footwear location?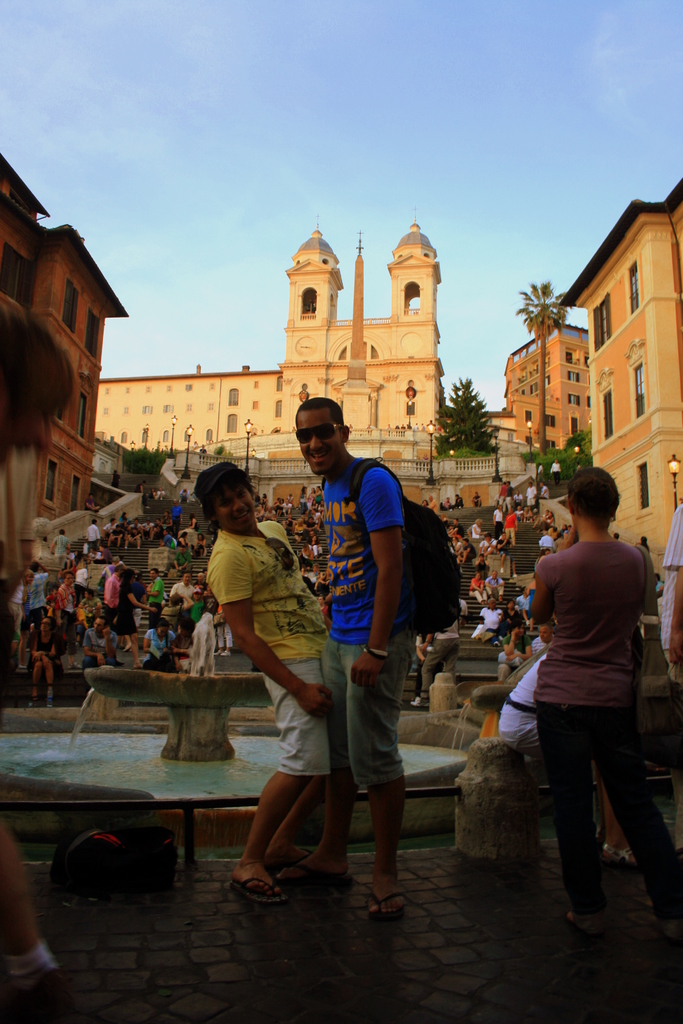
{"x1": 283, "y1": 858, "x2": 358, "y2": 883}
